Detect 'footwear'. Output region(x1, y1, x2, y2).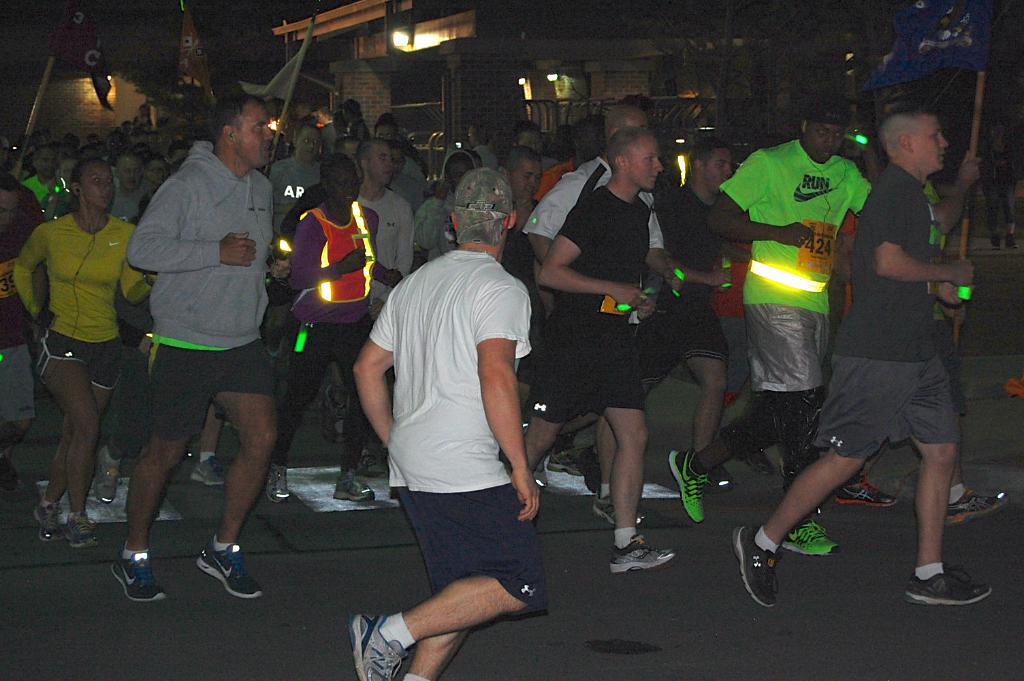
region(67, 507, 101, 550).
